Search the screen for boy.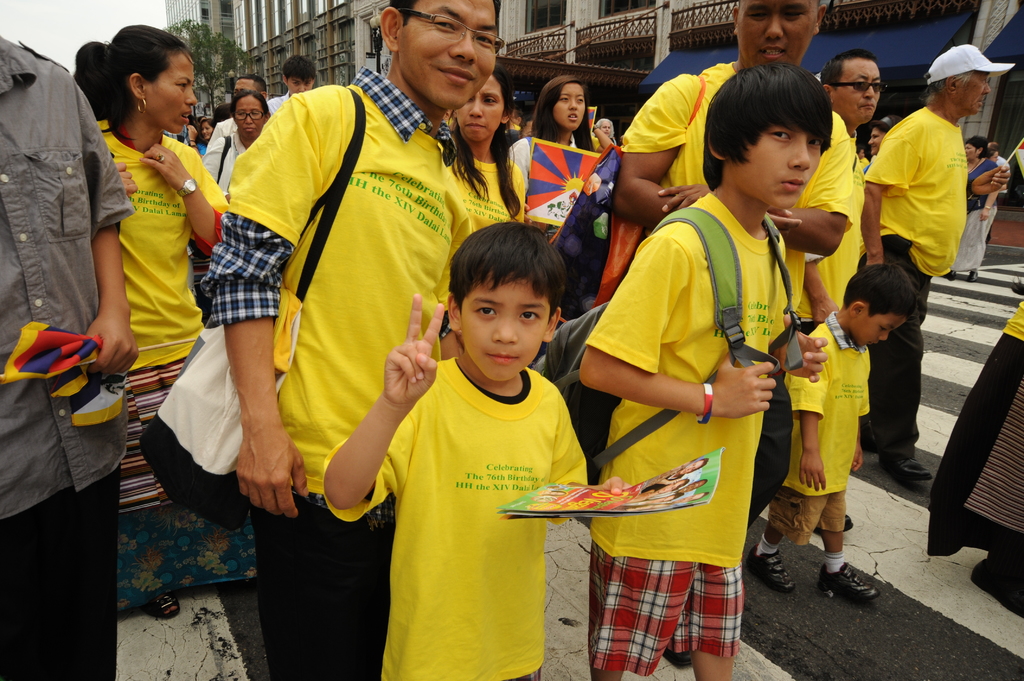
Found at locate(324, 218, 635, 680).
